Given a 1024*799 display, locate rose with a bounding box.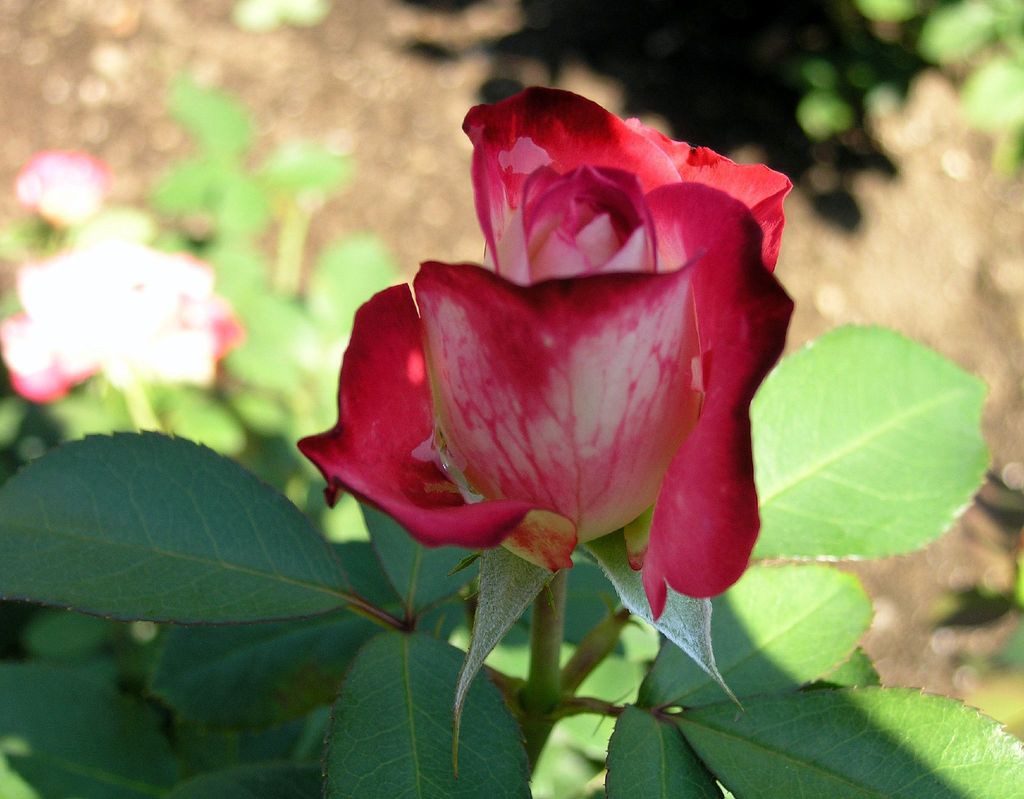
Located: Rect(299, 81, 798, 625).
